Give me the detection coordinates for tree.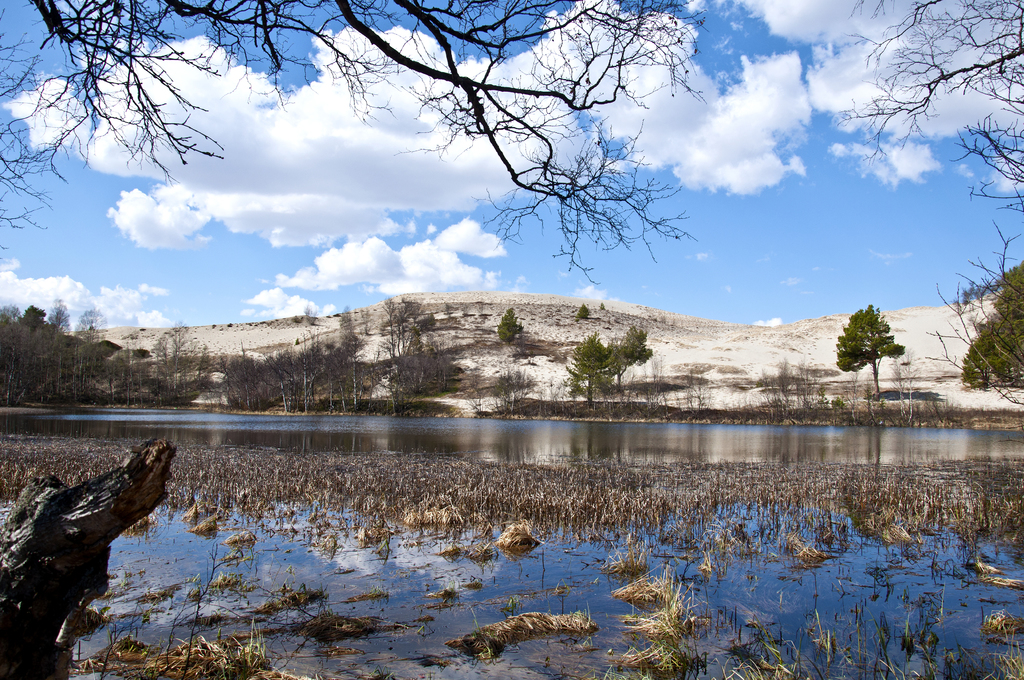
(left=618, top=315, right=668, bottom=371).
